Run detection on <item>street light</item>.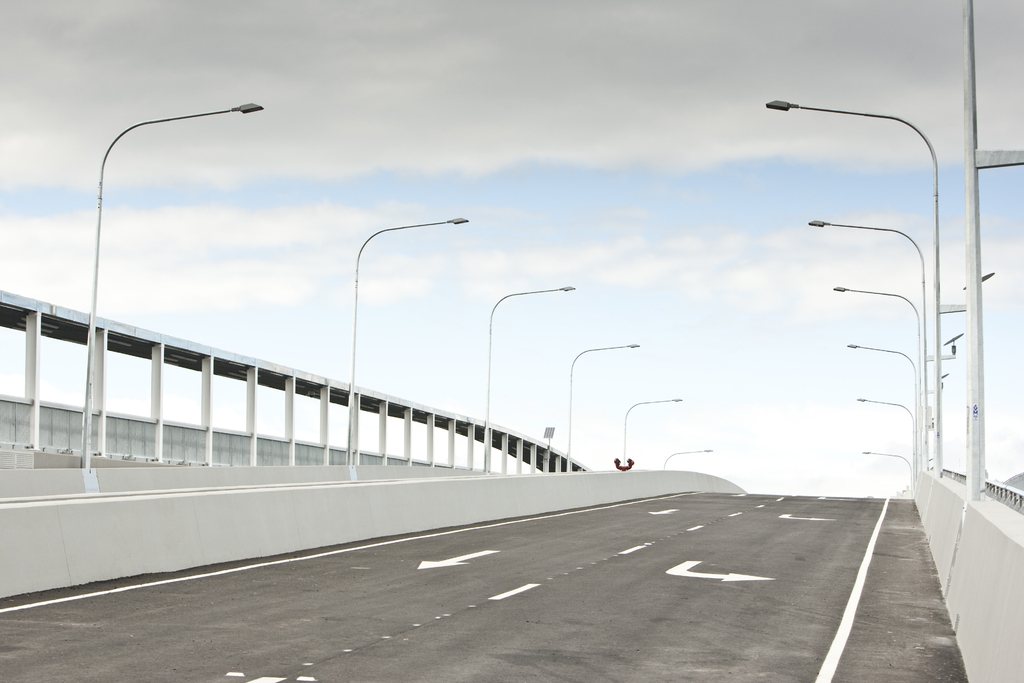
Result: [x1=853, y1=394, x2=915, y2=479].
